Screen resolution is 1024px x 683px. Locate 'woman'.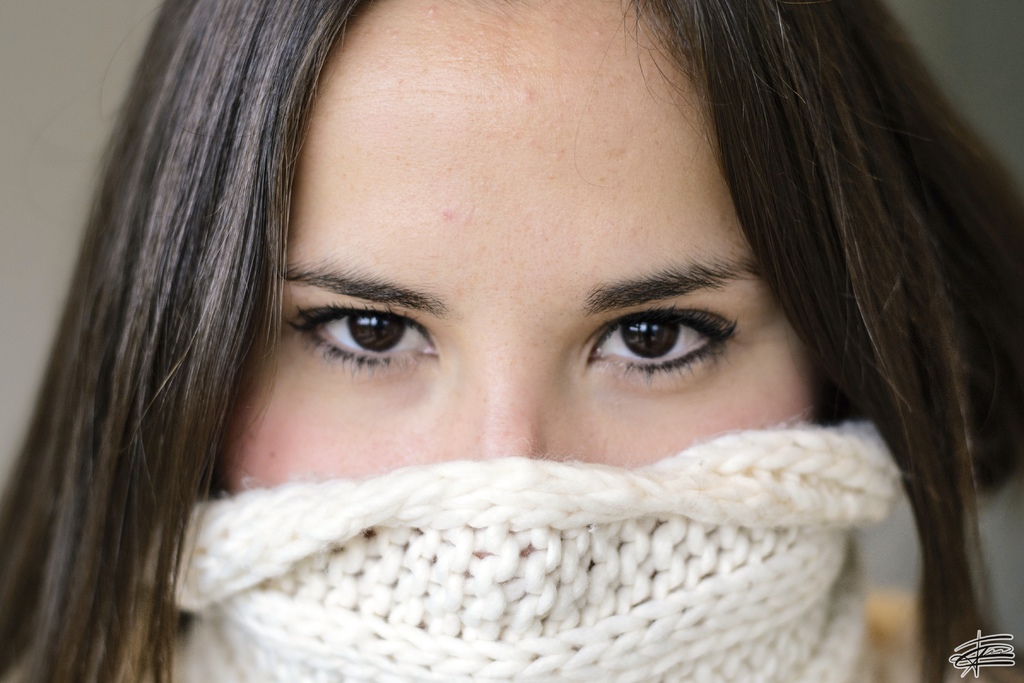
(0, 31, 1023, 662).
